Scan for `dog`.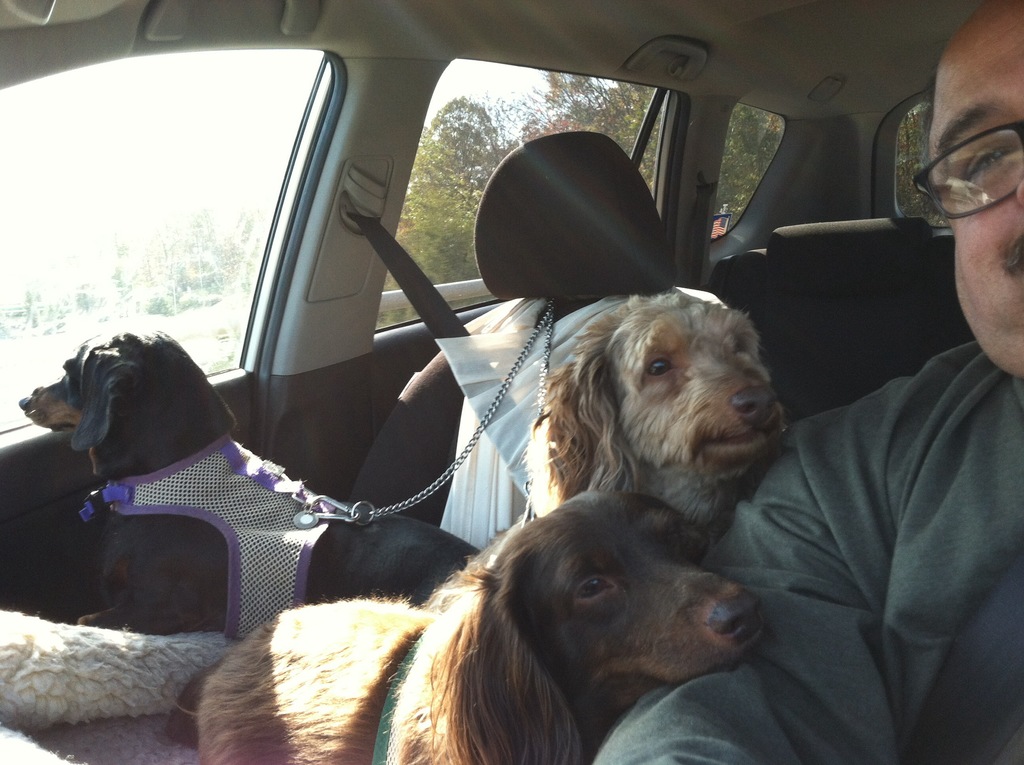
Scan result: box=[524, 293, 793, 558].
